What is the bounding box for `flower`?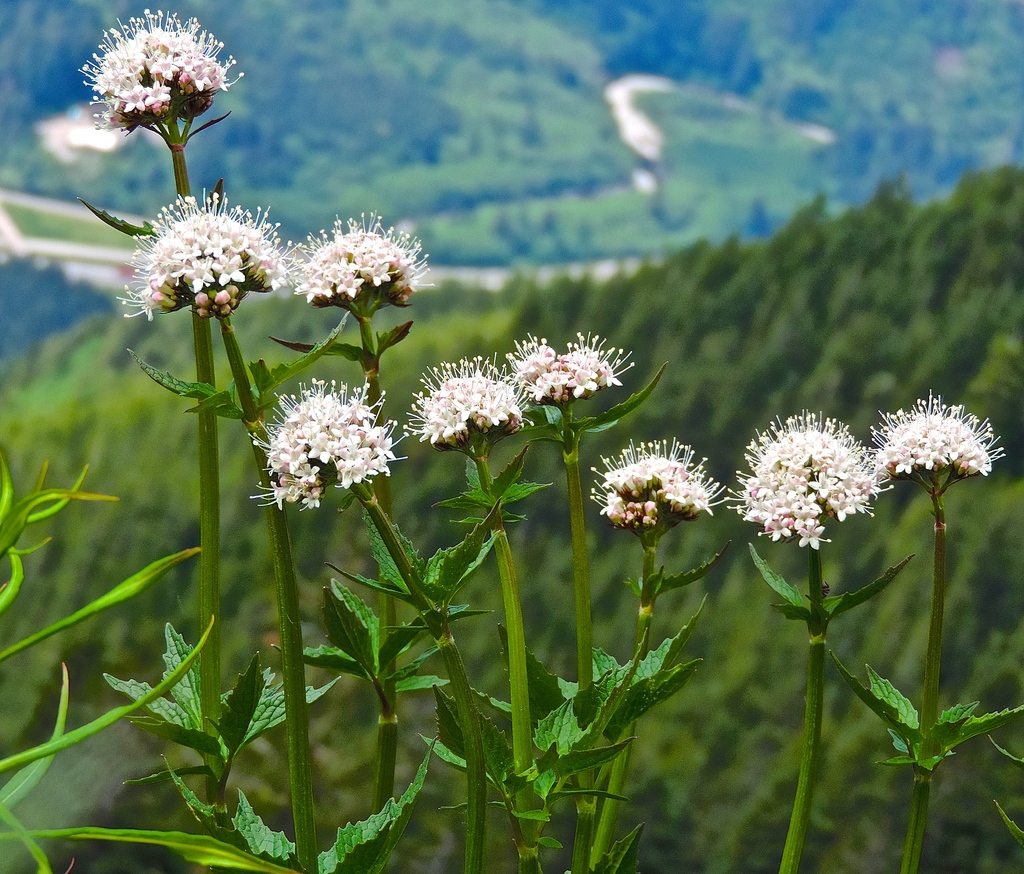
x1=131, y1=188, x2=299, y2=316.
